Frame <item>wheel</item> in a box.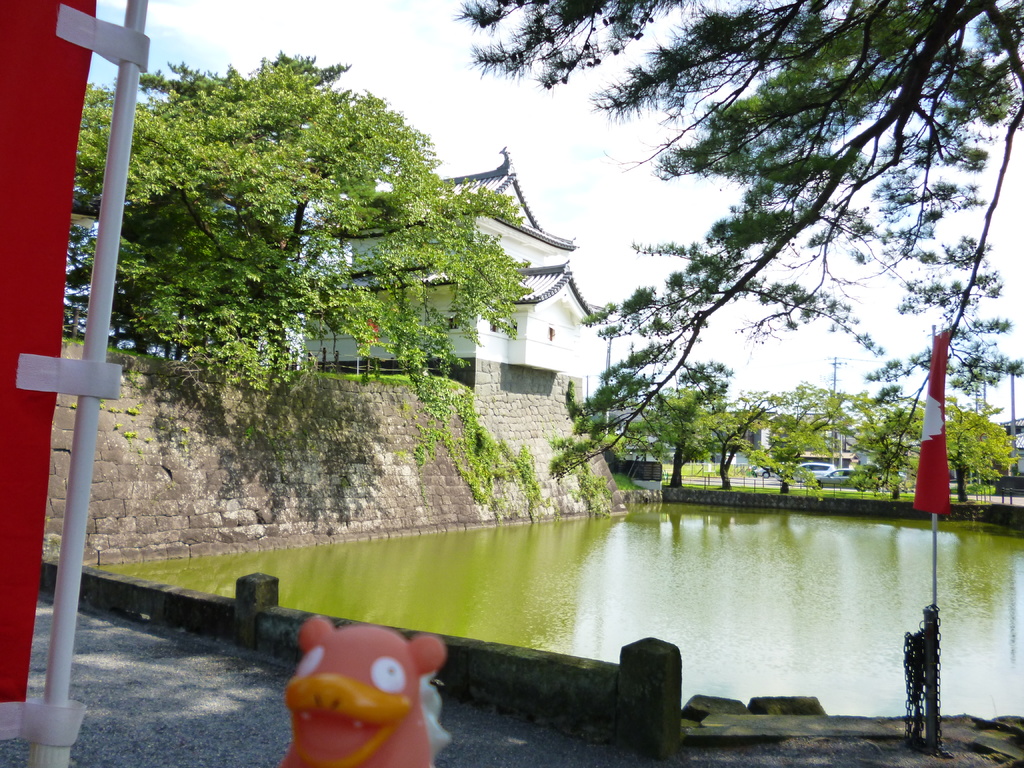
(811,482,820,492).
